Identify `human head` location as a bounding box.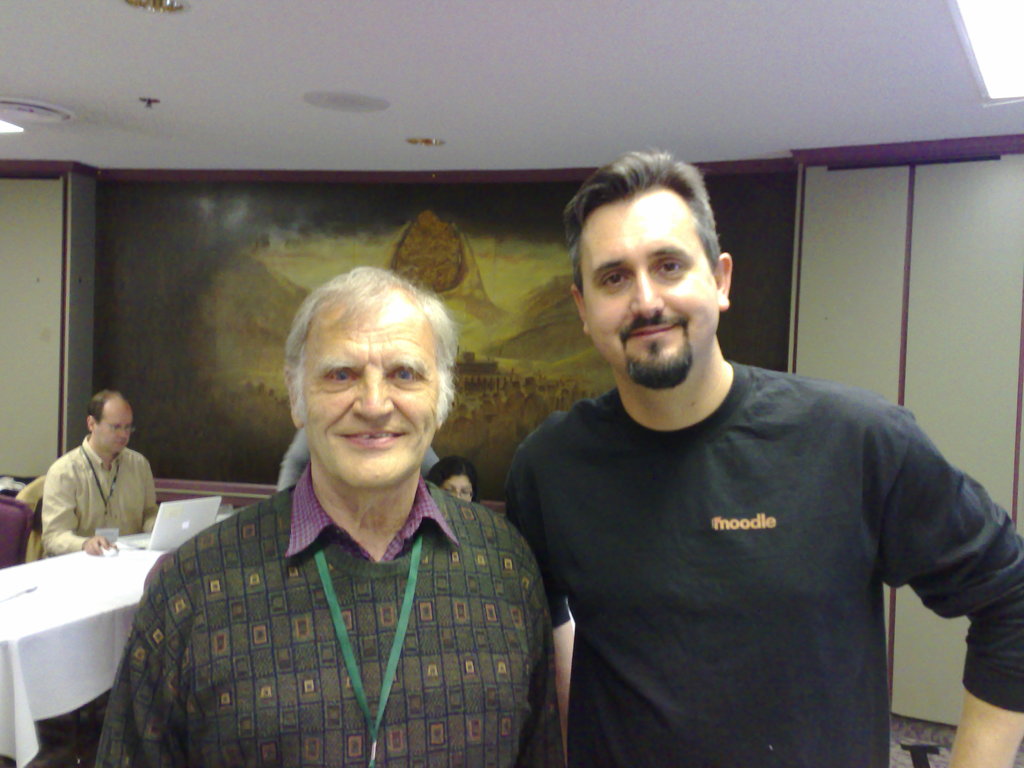
bbox=(426, 456, 479, 501).
